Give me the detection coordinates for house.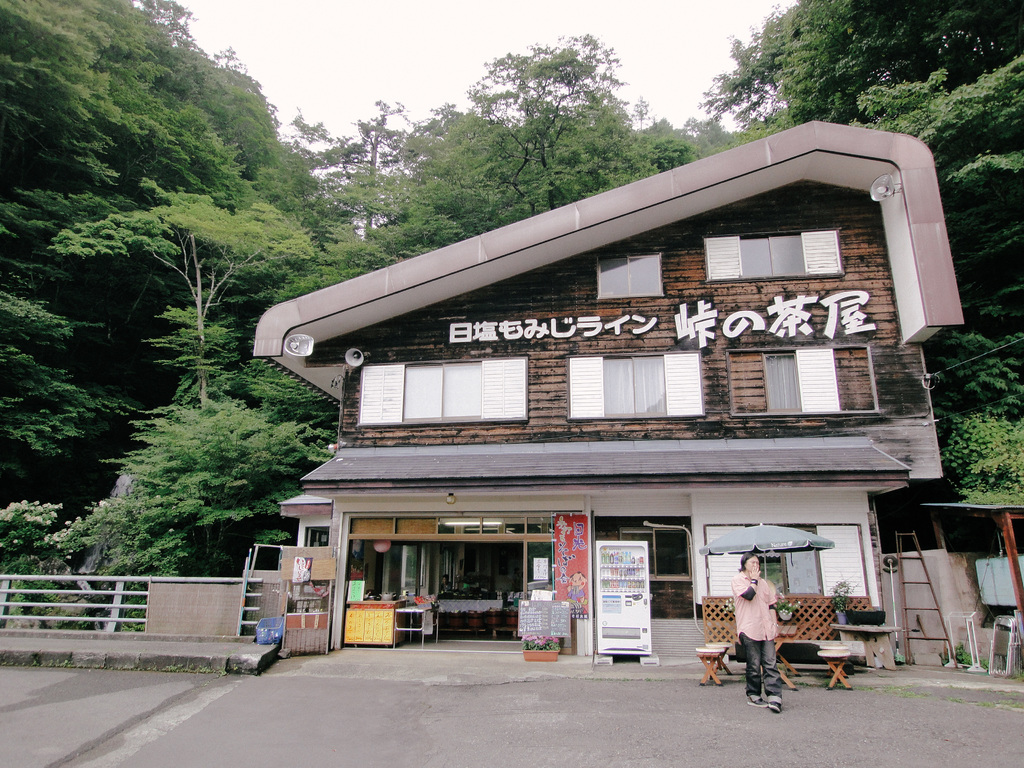
bbox=[341, 120, 979, 586].
